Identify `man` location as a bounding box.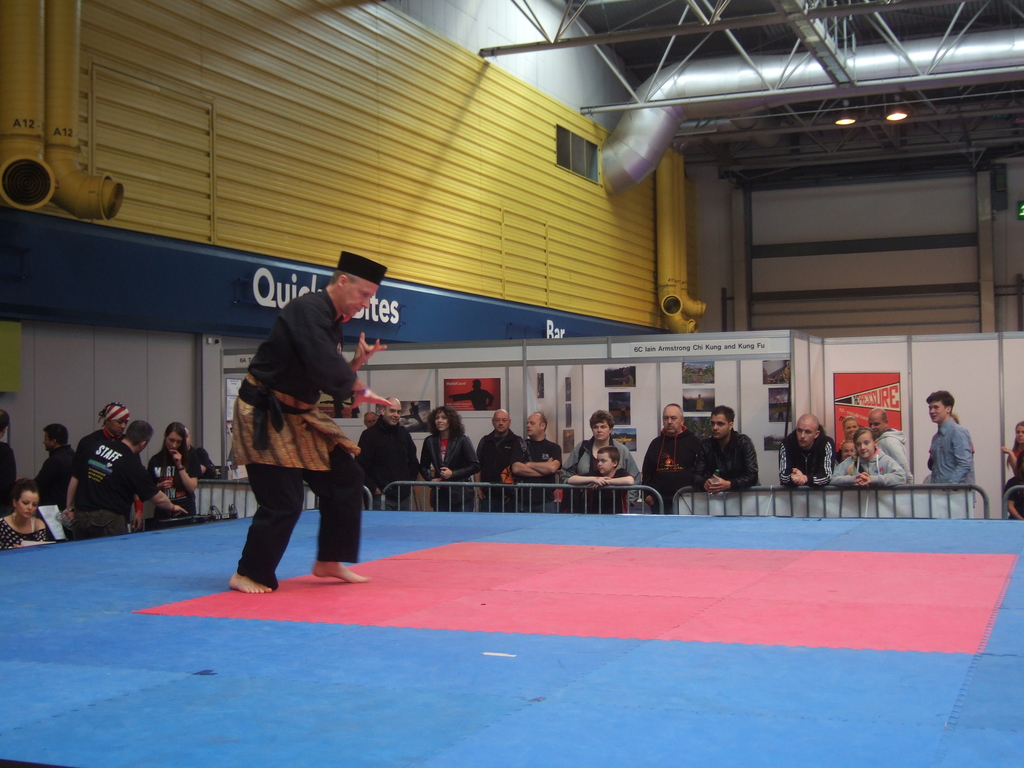
x1=472 y1=407 x2=531 y2=527.
